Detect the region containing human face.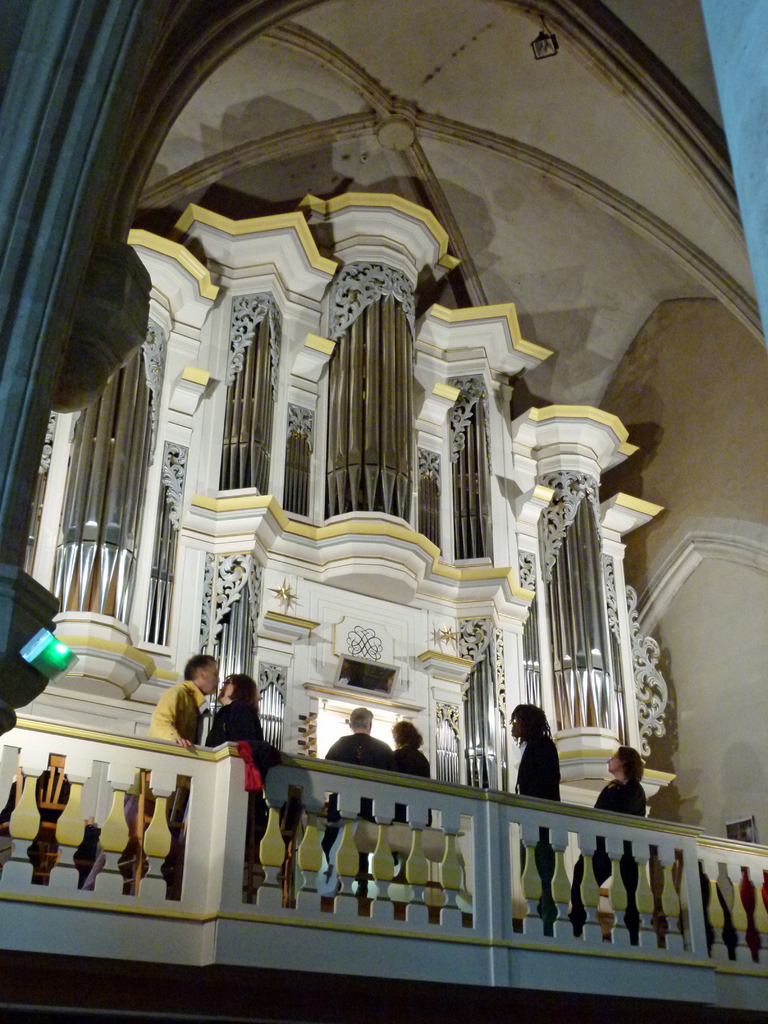
[604,749,628,774].
